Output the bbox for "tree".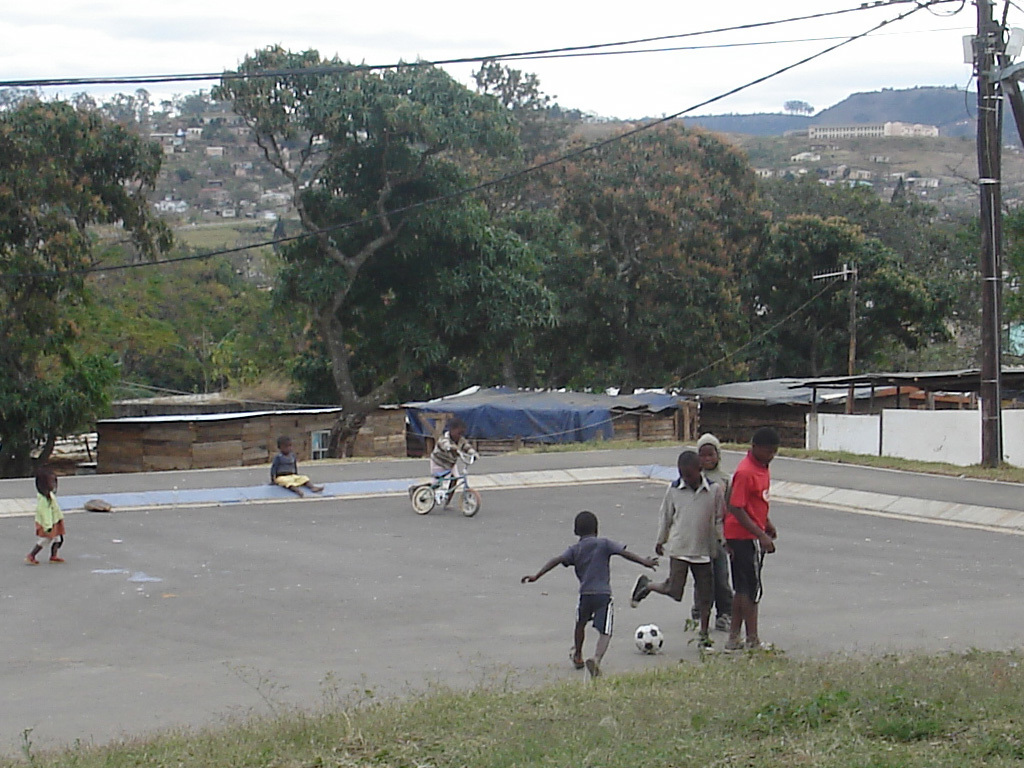
[204, 42, 572, 455].
